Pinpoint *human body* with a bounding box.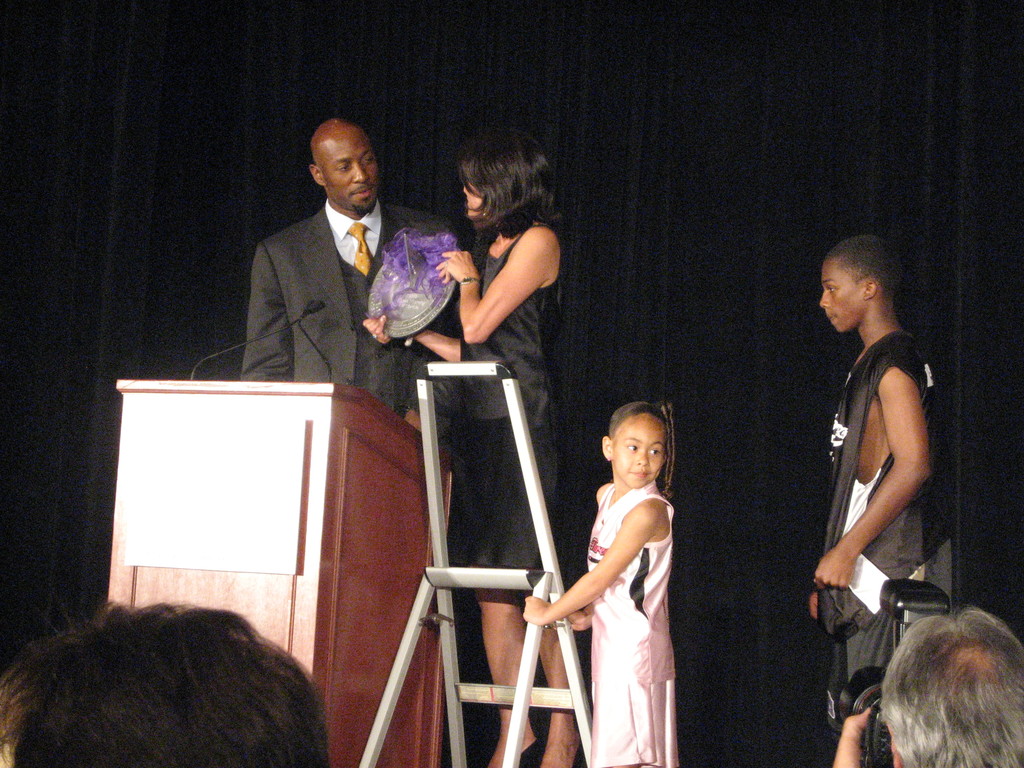
Rect(521, 459, 676, 759).
